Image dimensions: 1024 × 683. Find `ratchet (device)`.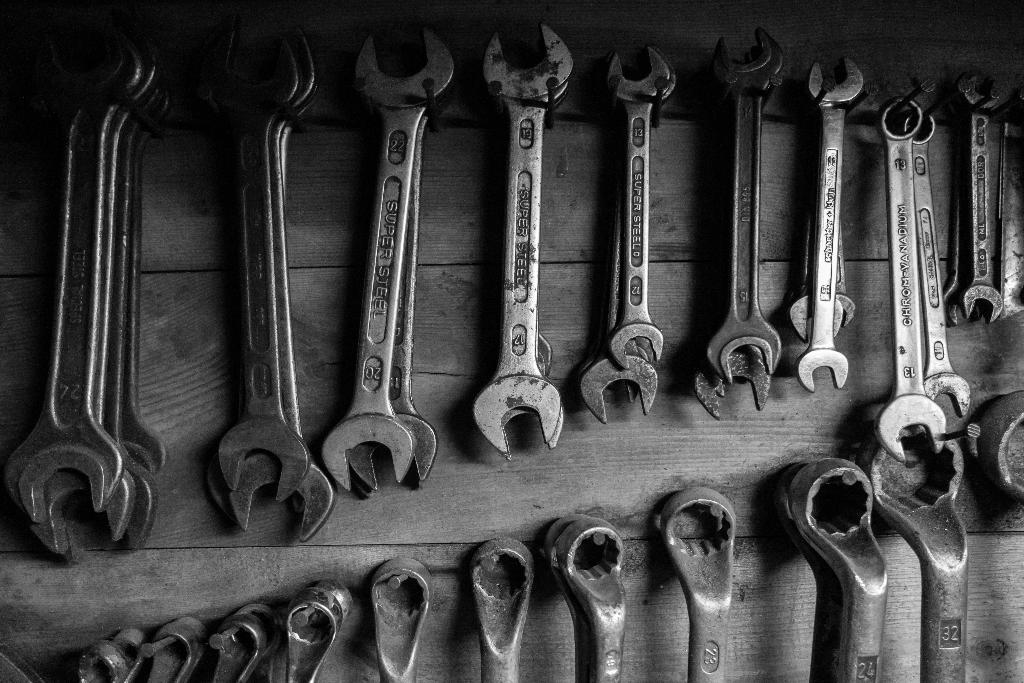
region(228, 21, 340, 544).
